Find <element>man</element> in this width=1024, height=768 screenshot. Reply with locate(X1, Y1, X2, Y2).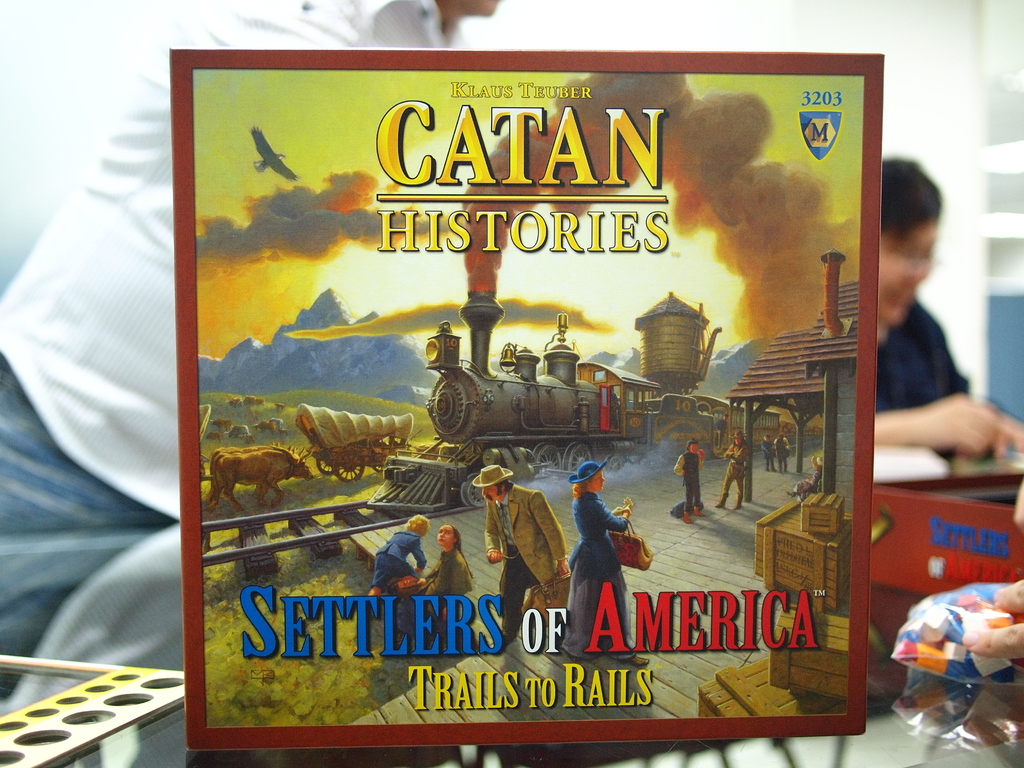
locate(463, 465, 571, 650).
